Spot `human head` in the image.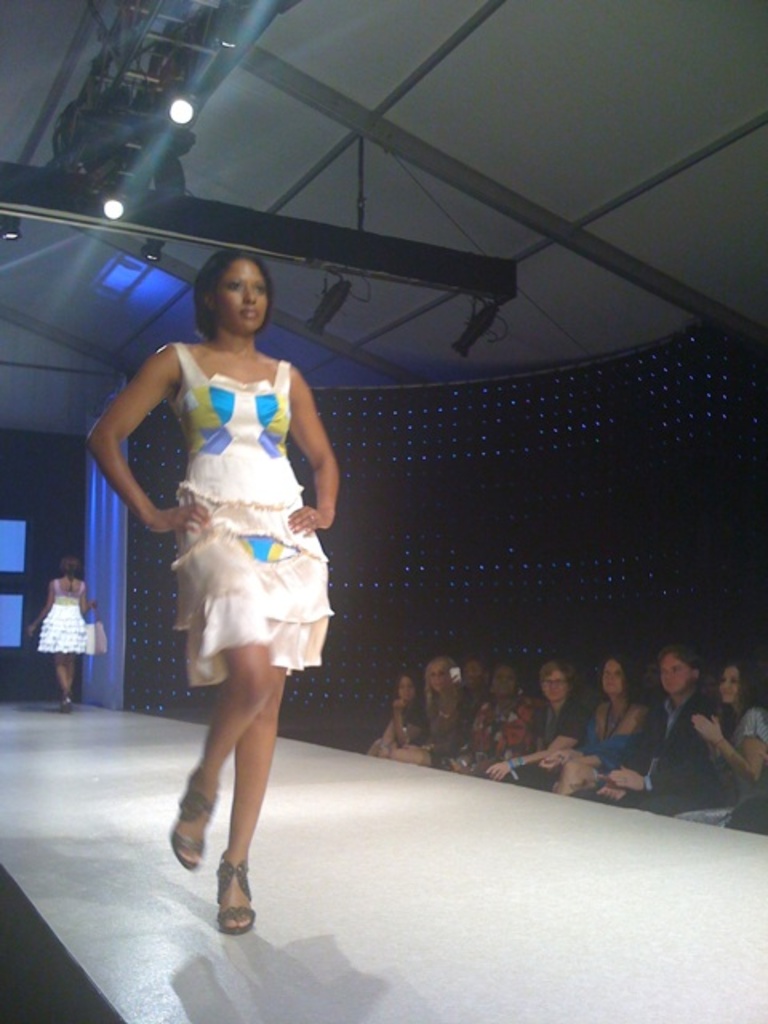
`human head` found at BBox(659, 645, 701, 704).
